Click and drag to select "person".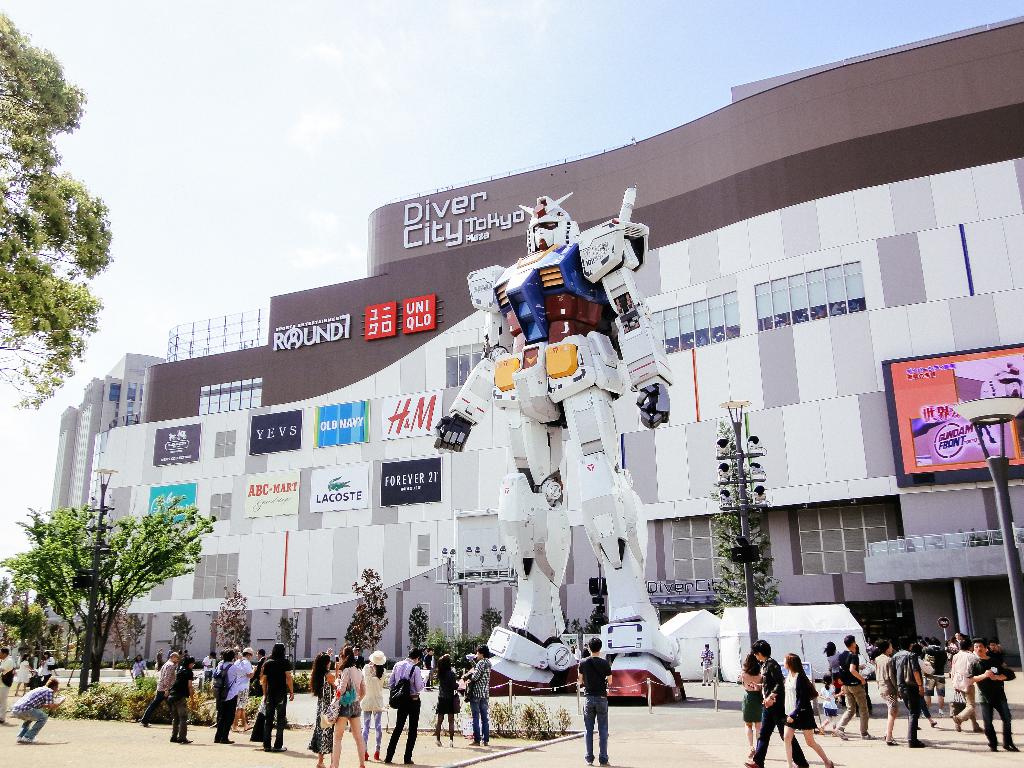
Selection: [left=40, top=652, right=51, bottom=684].
